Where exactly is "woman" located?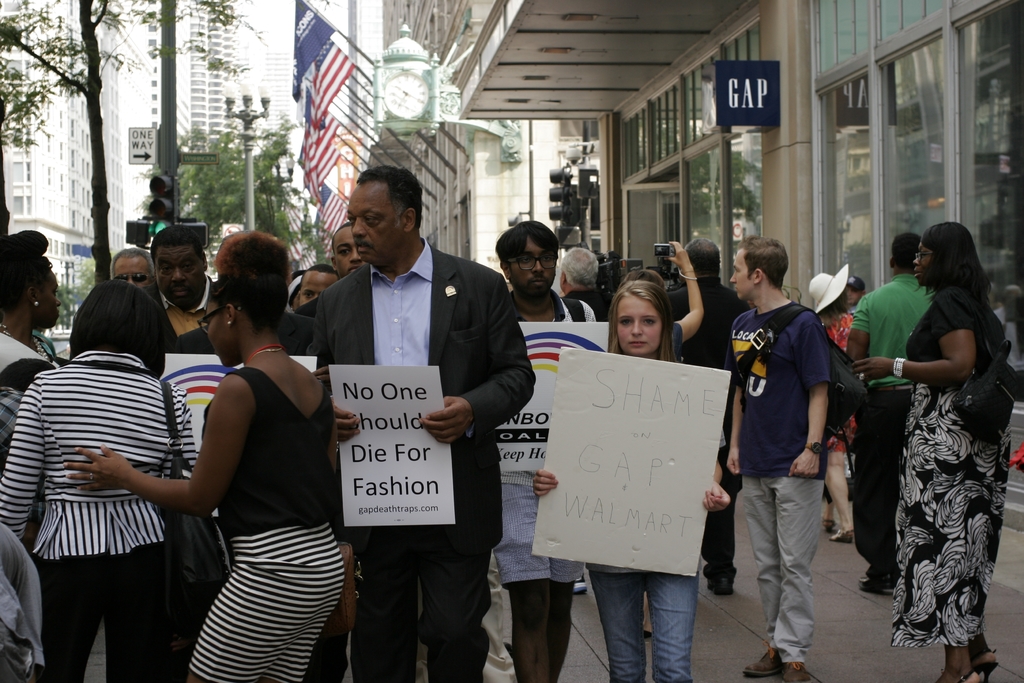
Its bounding box is locate(0, 282, 196, 682).
